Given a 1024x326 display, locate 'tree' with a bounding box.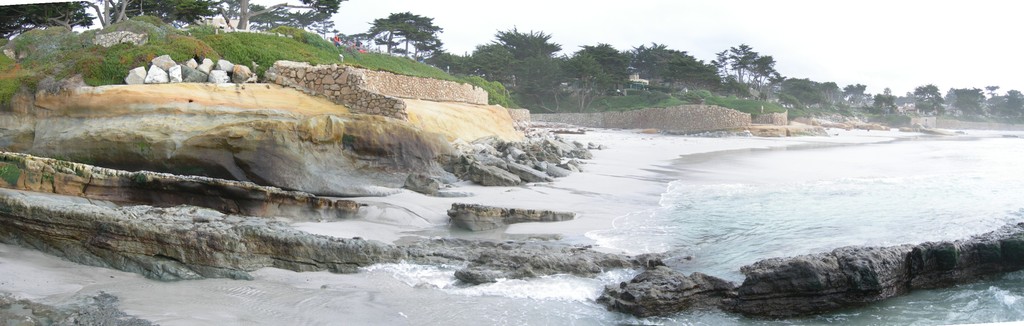
Located: Rect(989, 86, 1023, 106).
